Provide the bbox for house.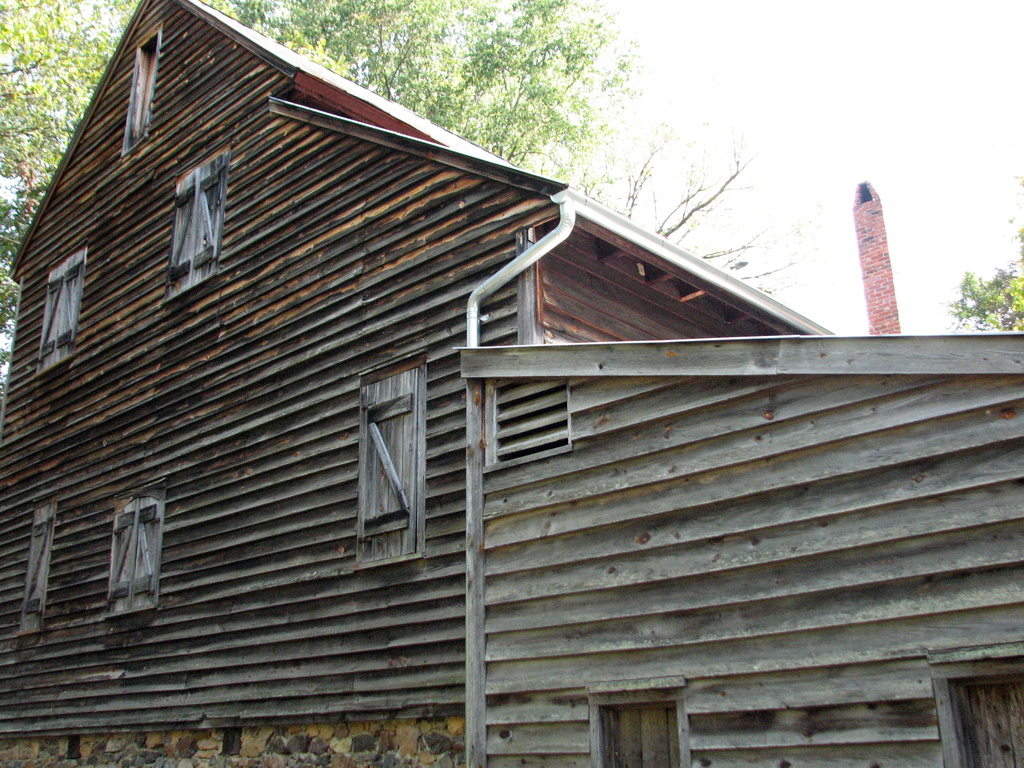
BBox(456, 330, 1023, 767).
